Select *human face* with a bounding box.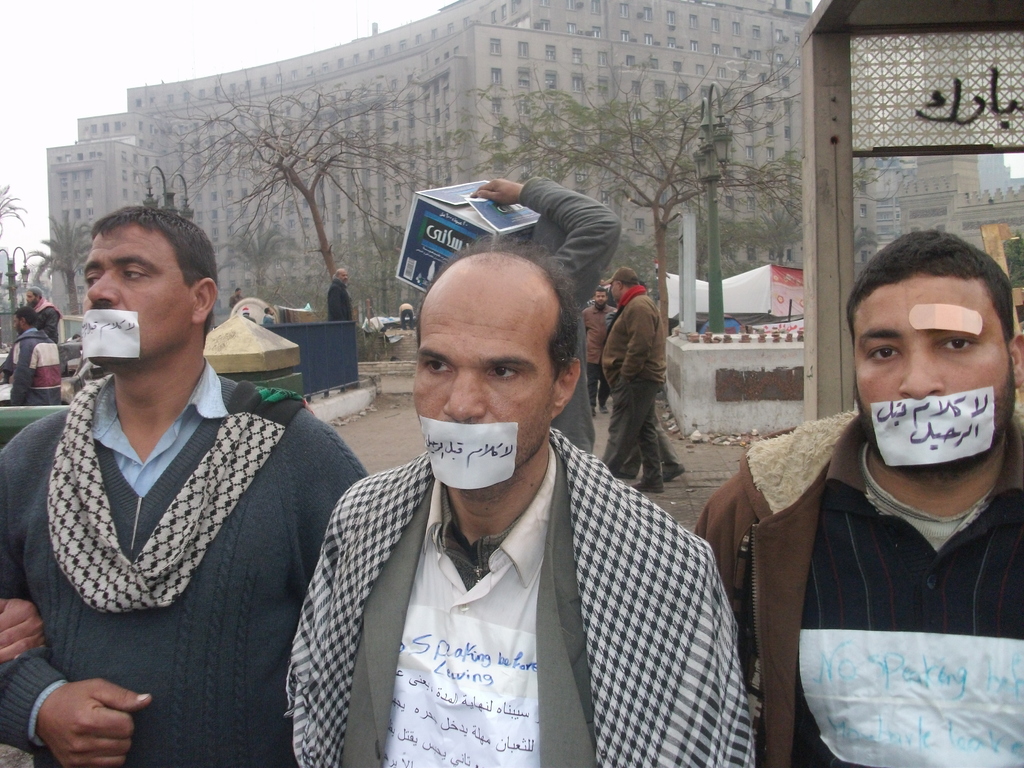
[x1=25, y1=291, x2=37, y2=307].
